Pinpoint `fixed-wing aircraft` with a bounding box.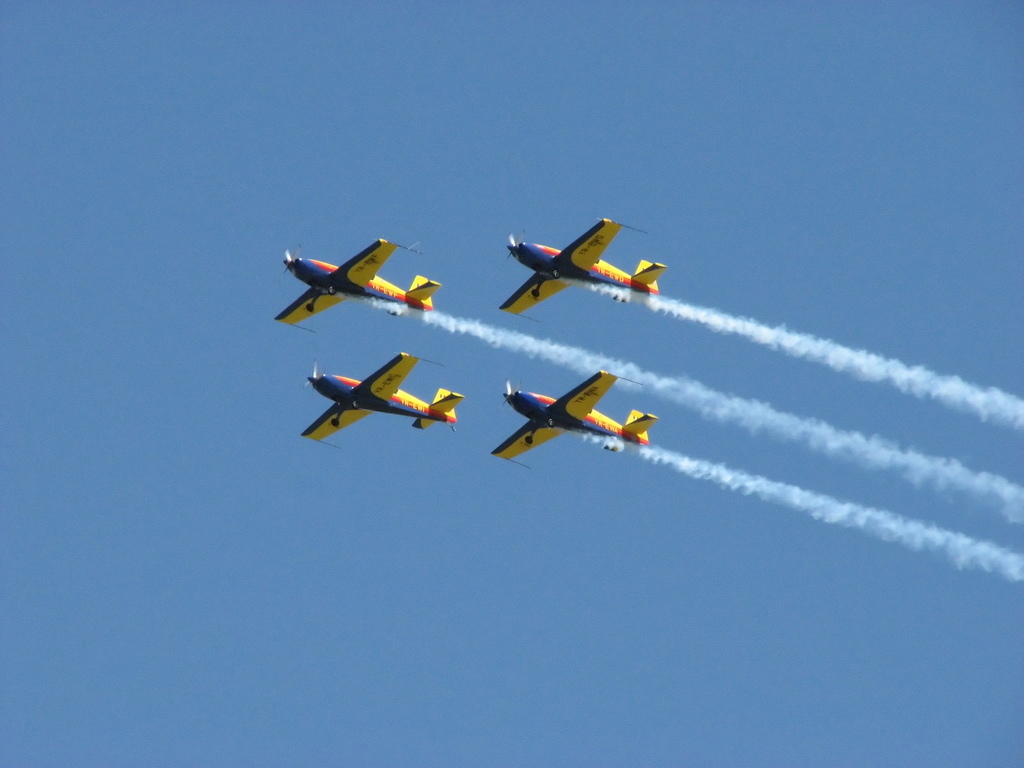
(301, 346, 465, 448).
